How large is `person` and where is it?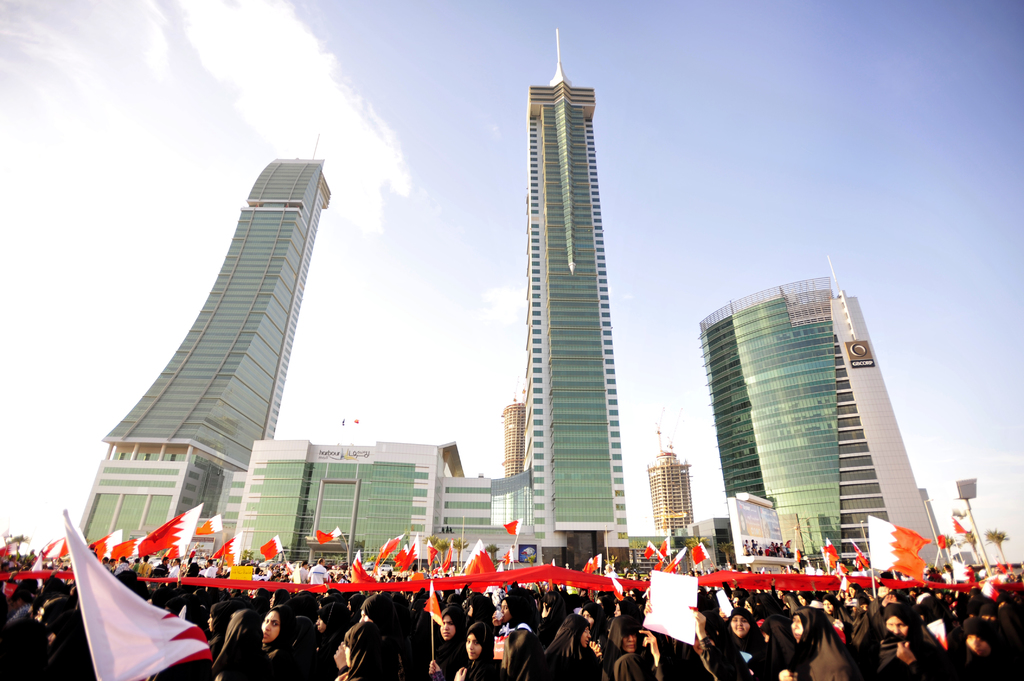
Bounding box: <box>260,603,297,680</box>.
